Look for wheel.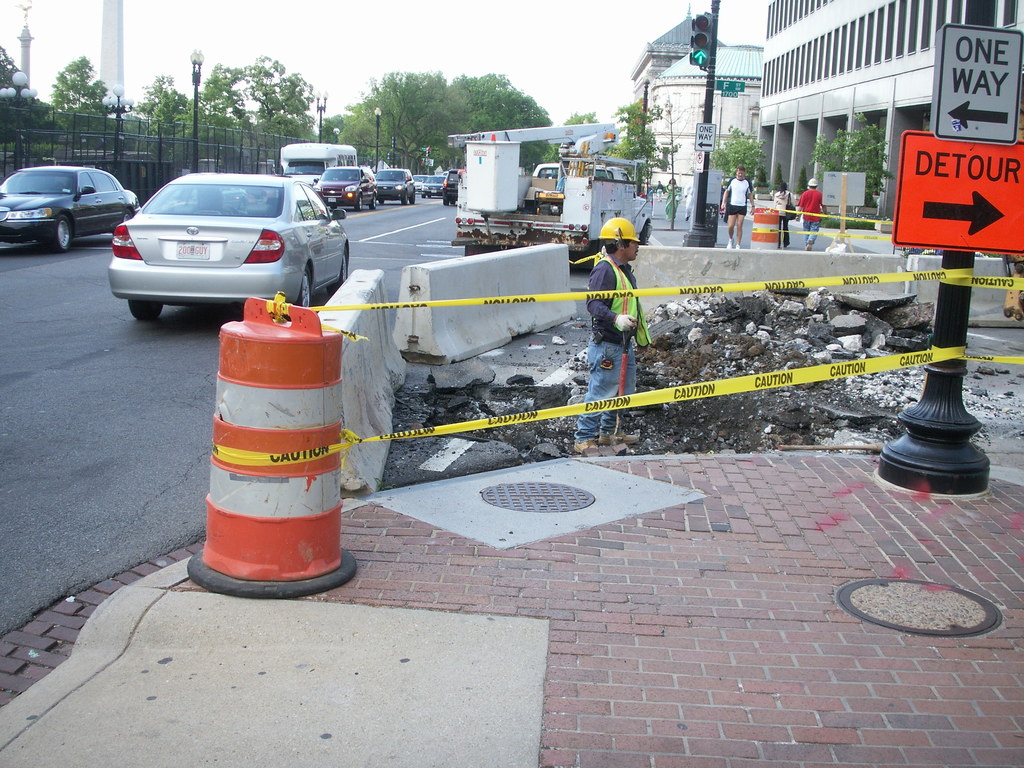
Found: Rect(297, 268, 313, 309).
